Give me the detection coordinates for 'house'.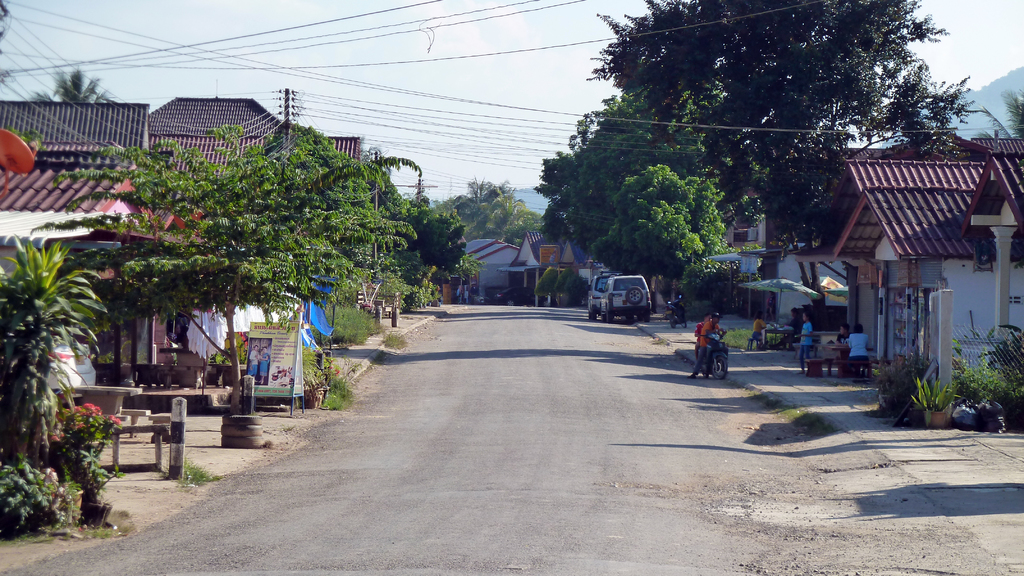
bbox=[0, 93, 161, 423].
